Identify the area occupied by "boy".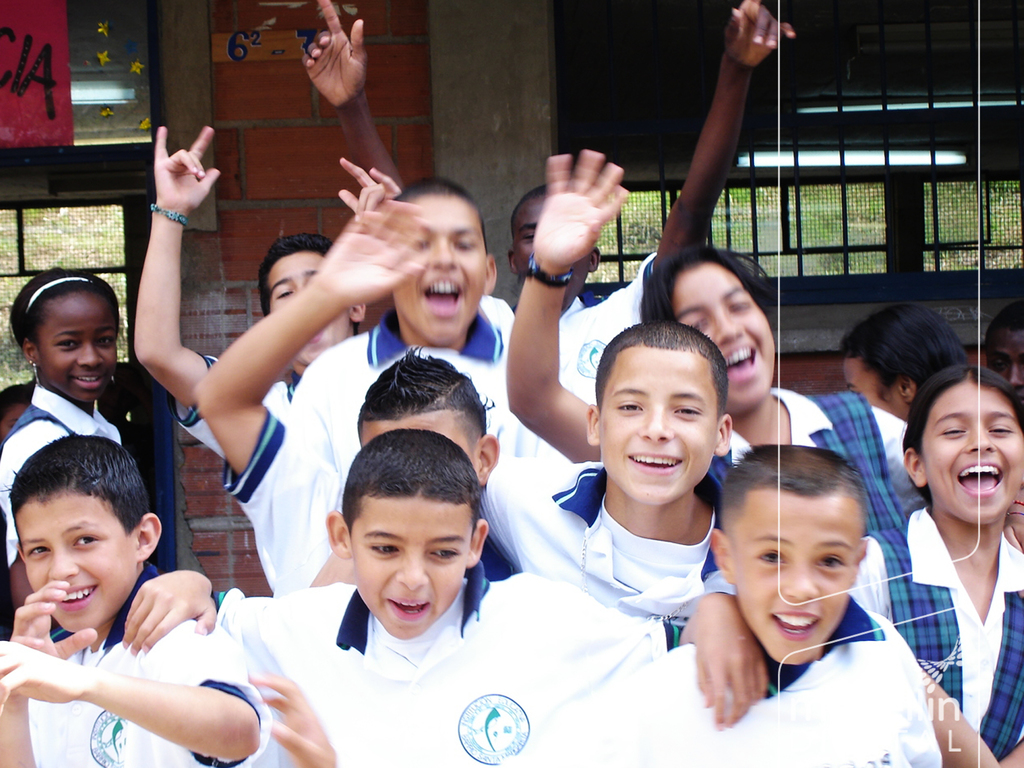
Area: (x1=282, y1=176, x2=535, y2=455).
